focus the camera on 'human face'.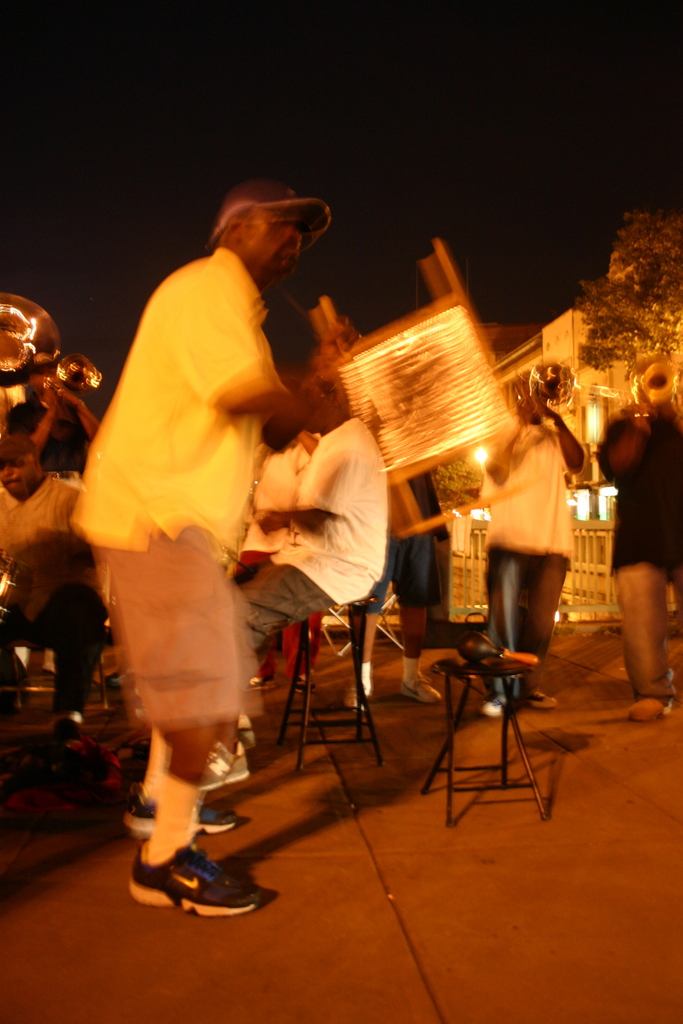
Focus region: 199, 176, 343, 275.
